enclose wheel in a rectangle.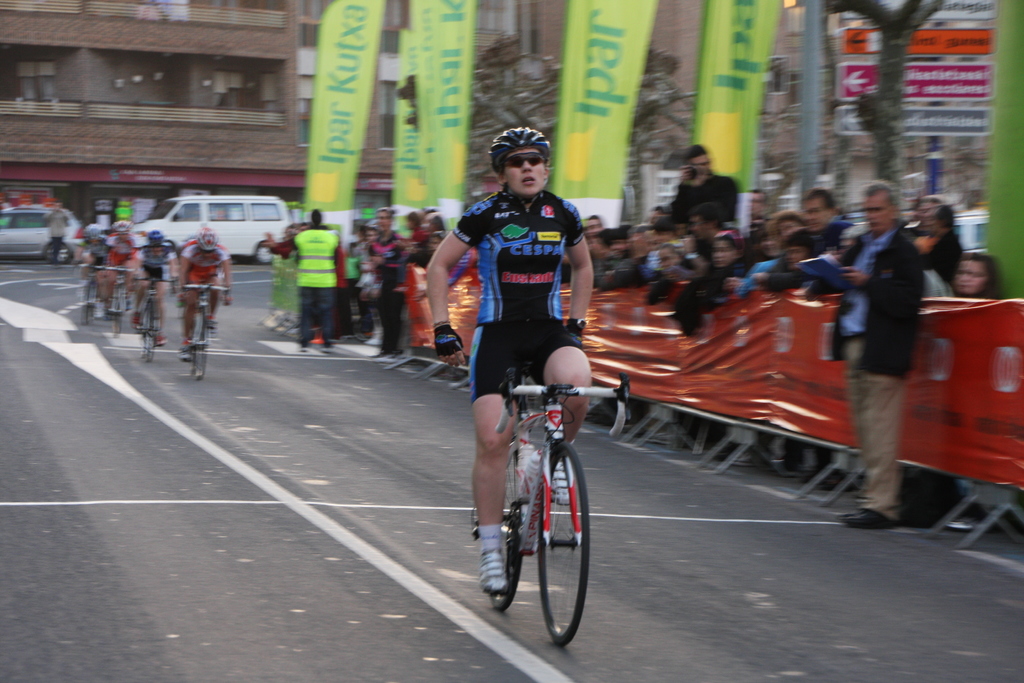
538:438:593:647.
